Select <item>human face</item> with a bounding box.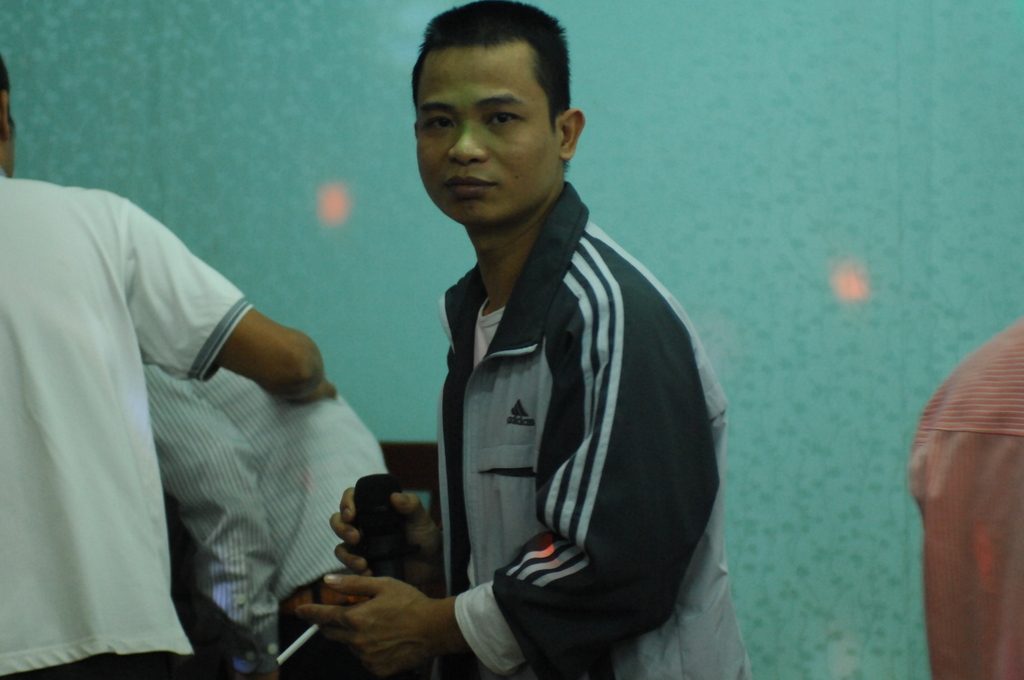
x1=414, y1=47, x2=556, y2=224.
